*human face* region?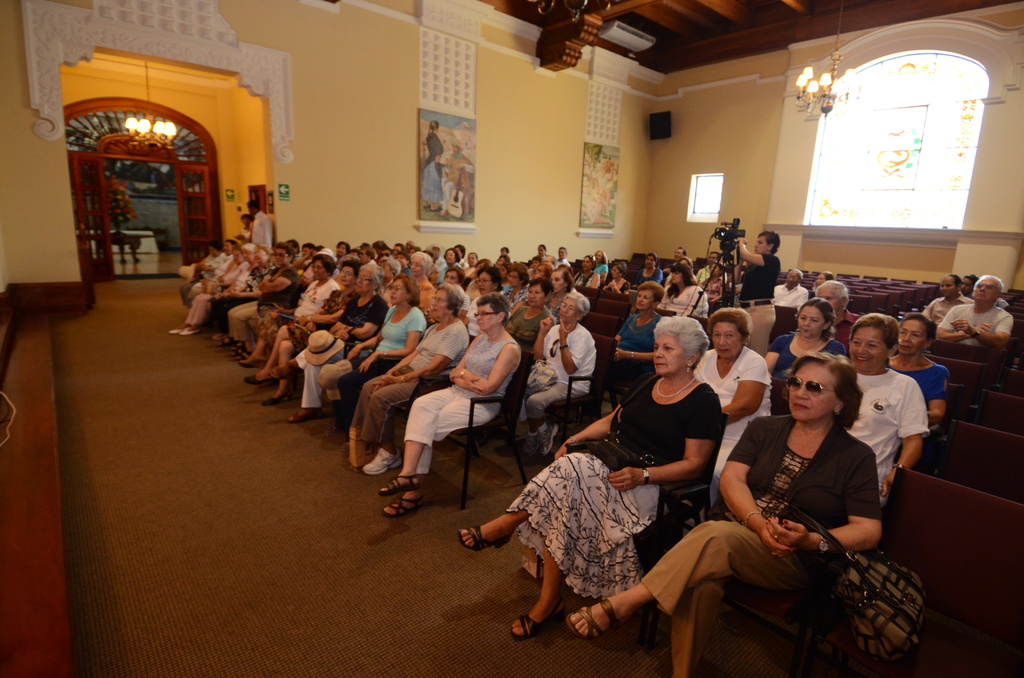
(334,240,343,256)
